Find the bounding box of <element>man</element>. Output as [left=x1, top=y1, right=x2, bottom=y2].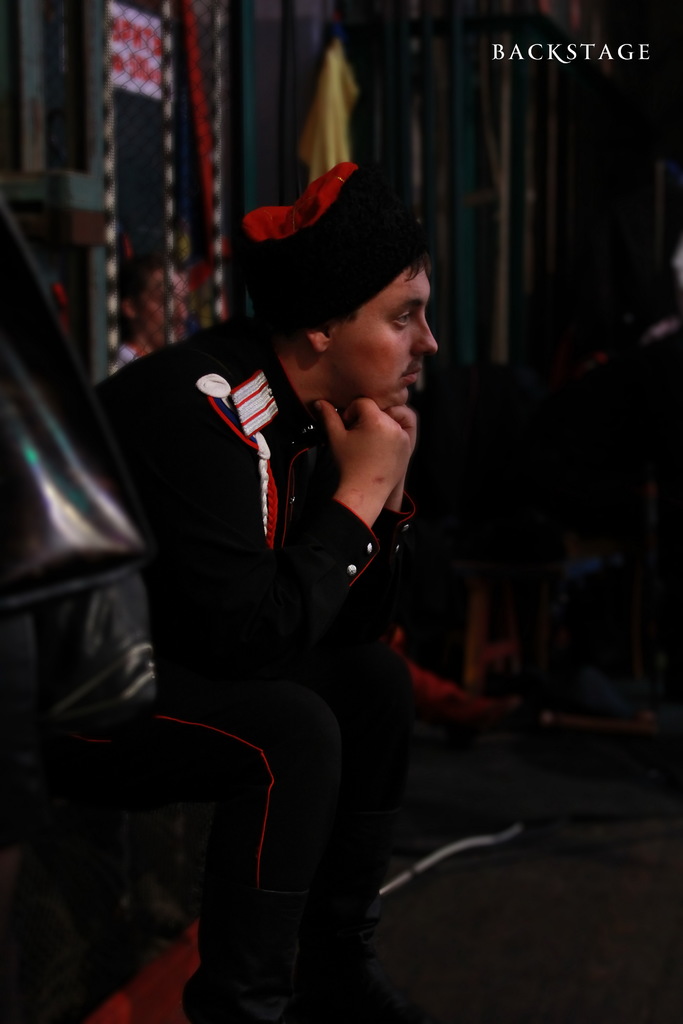
[left=86, top=156, right=516, bottom=1020].
